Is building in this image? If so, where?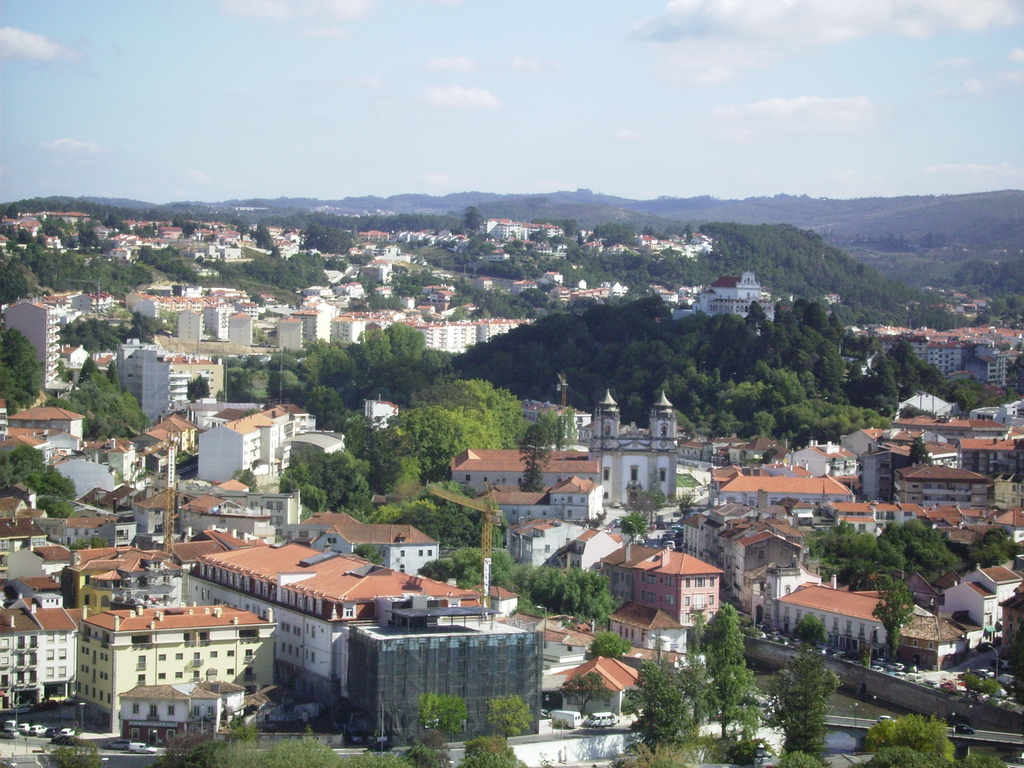
Yes, at crop(636, 547, 728, 636).
